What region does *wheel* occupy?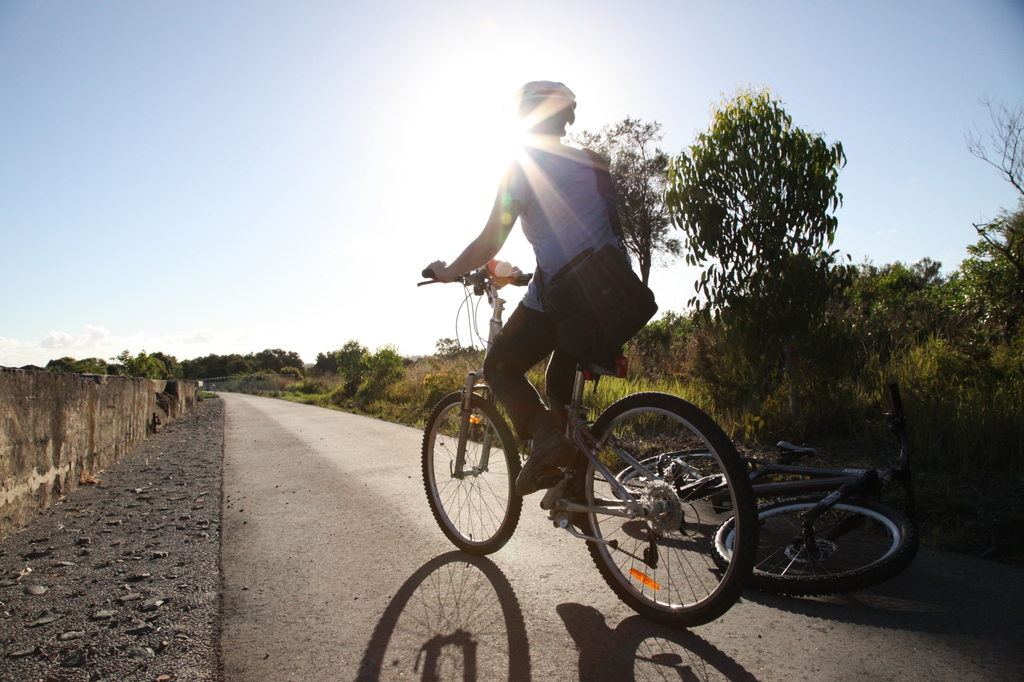
{"x1": 585, "y1": 393, "x2": 753, "y2": 632}.
